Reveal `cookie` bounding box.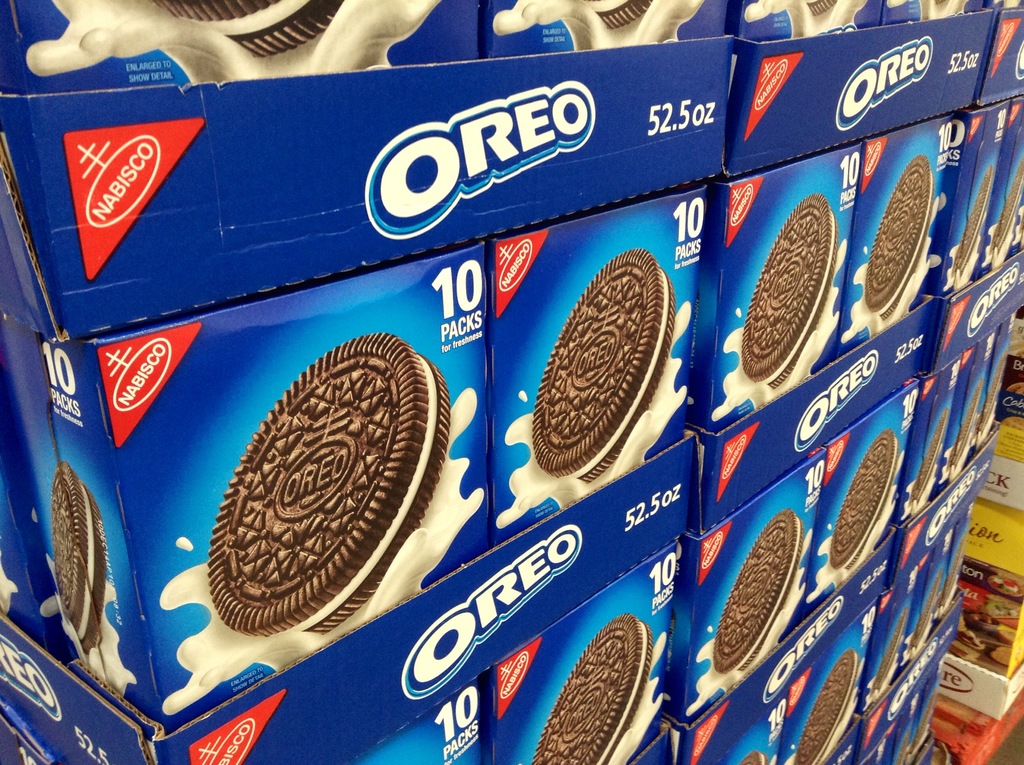
Revealed: box(714, 504, 804, 677).
